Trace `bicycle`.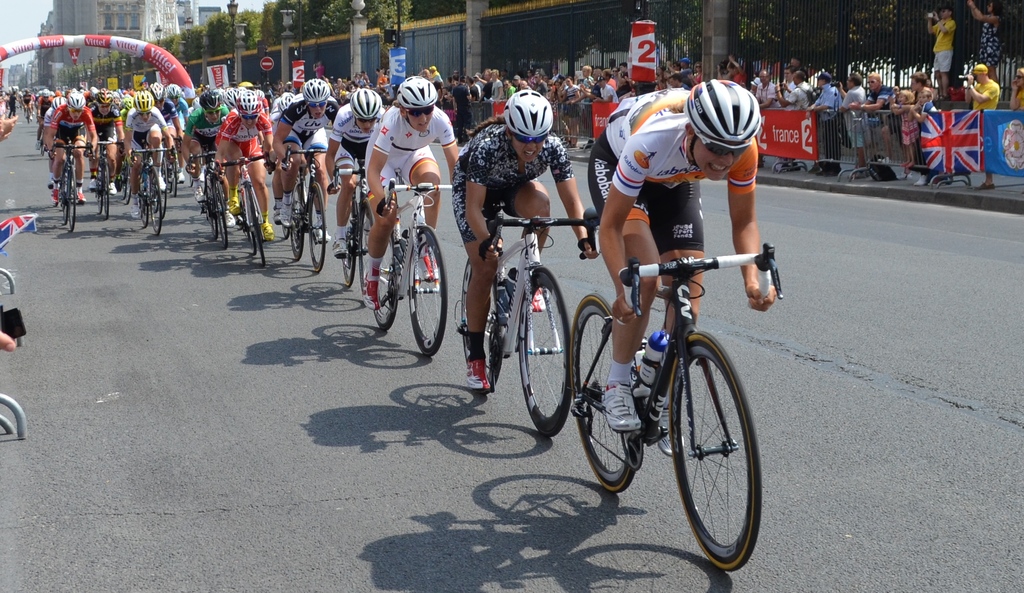
Traced to crop(452, 197, 600, 439).
